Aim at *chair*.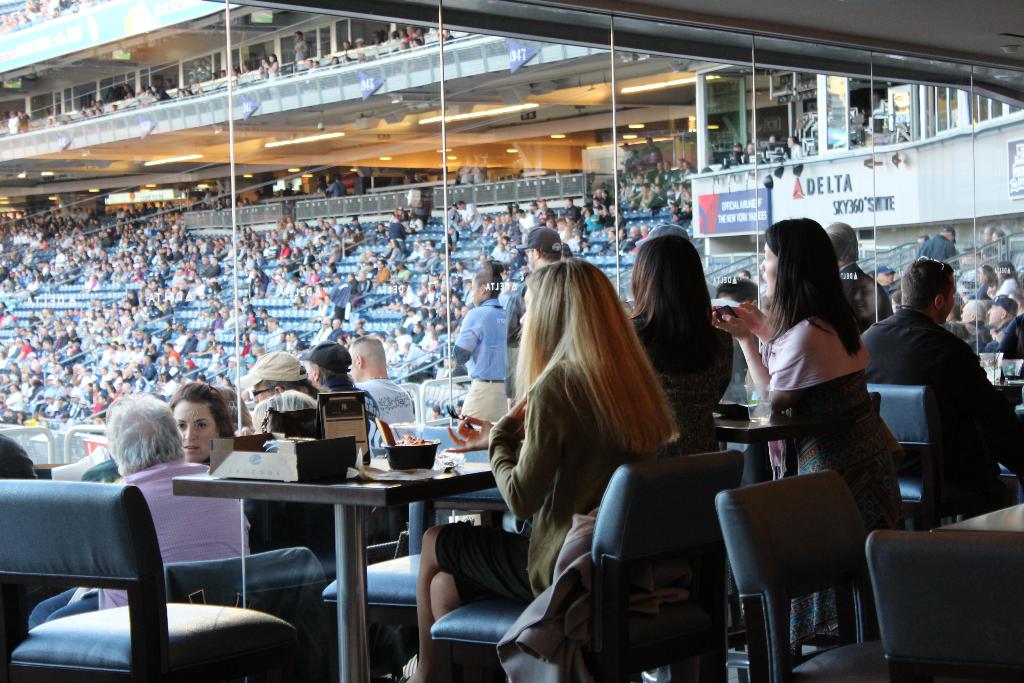
Aimed at [x1=163, y1=547, x2=324, y2=682].
